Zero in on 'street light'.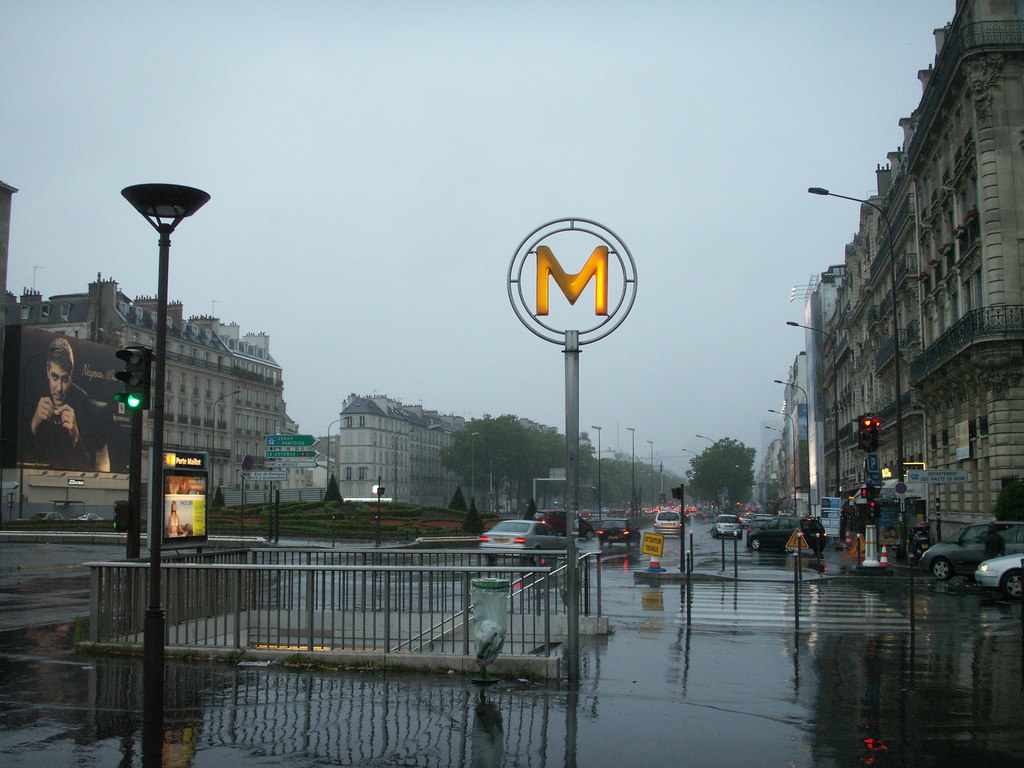
Zeroed in: bbox(783, 318, 848, 491).
